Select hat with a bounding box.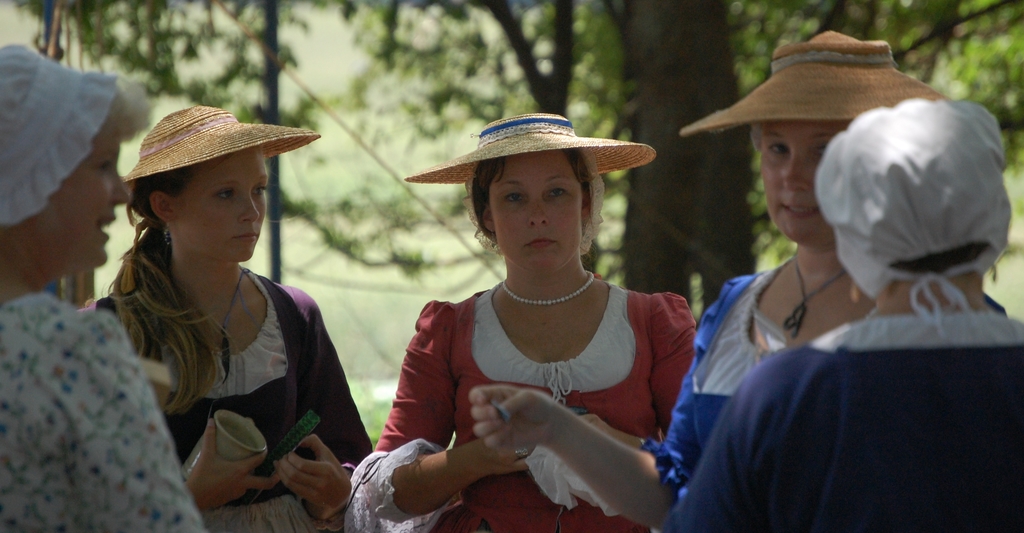
Rect(123, 103, 321, 190).
